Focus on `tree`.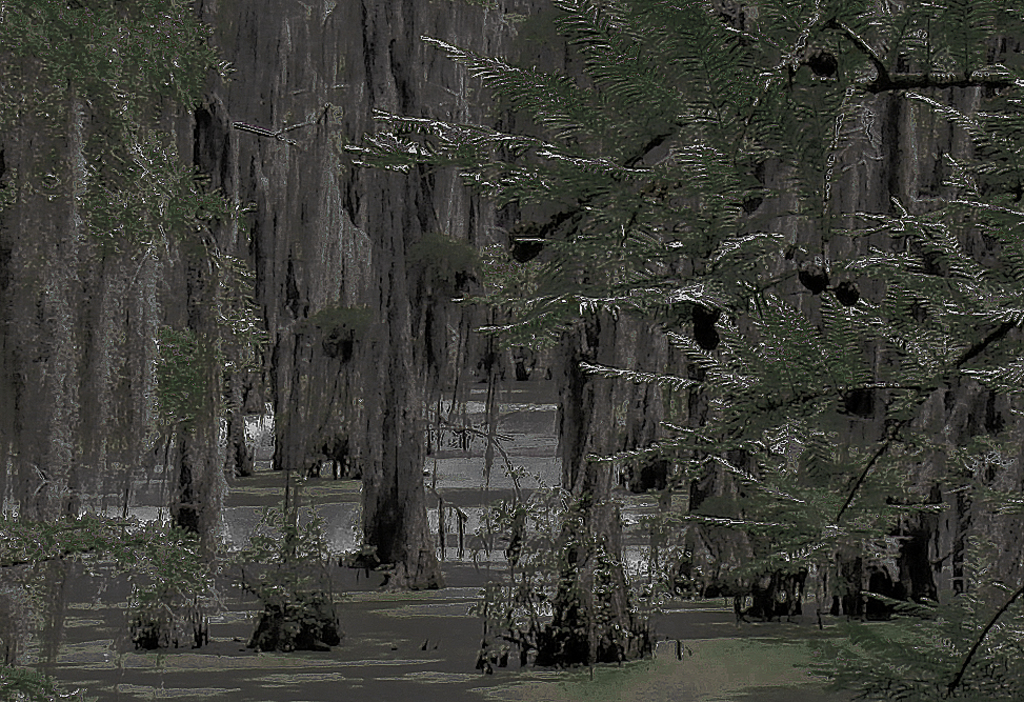
Focused at box(362, 3, 667, 404).
